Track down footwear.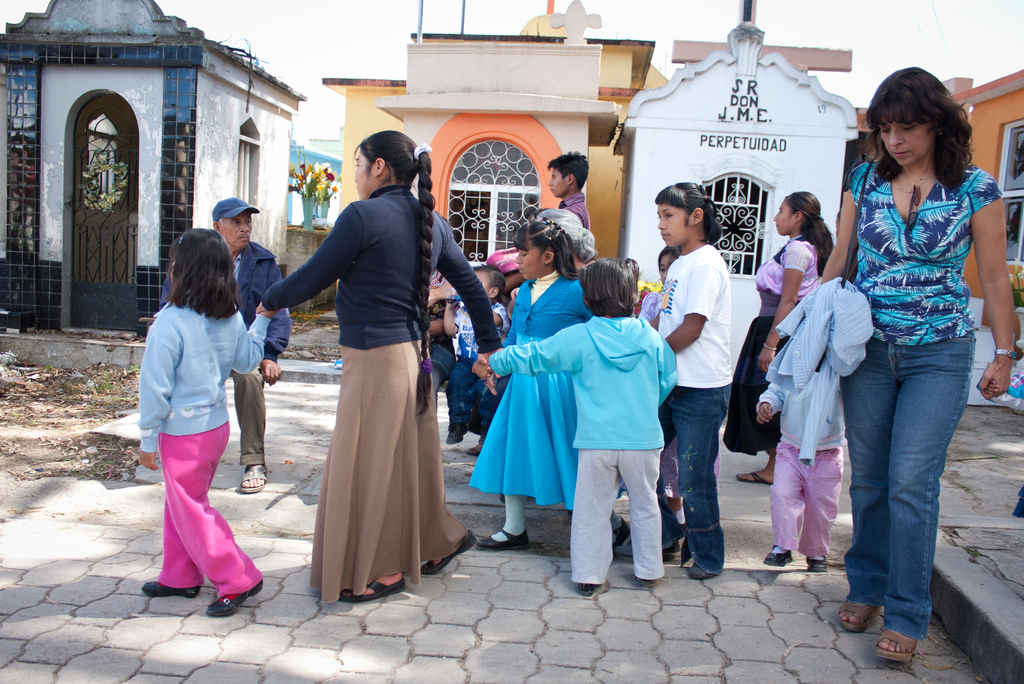
Tracked to {"left": 870, "top": 628, "right": 918, "bottom": 665}.
